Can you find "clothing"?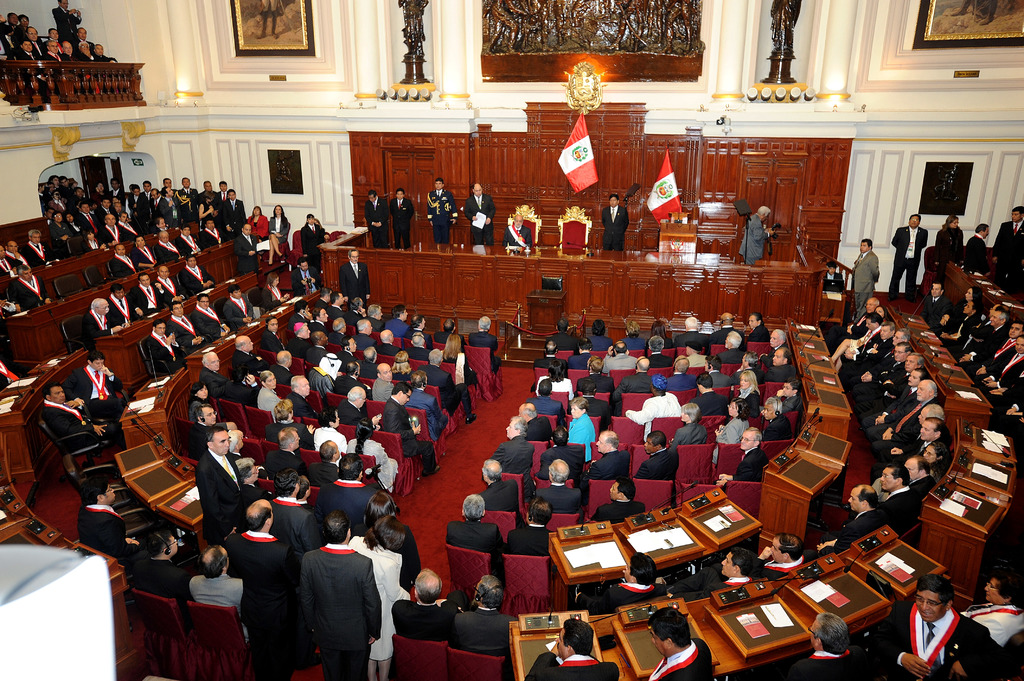
Yes, bounding box: [747,329,761,339].
